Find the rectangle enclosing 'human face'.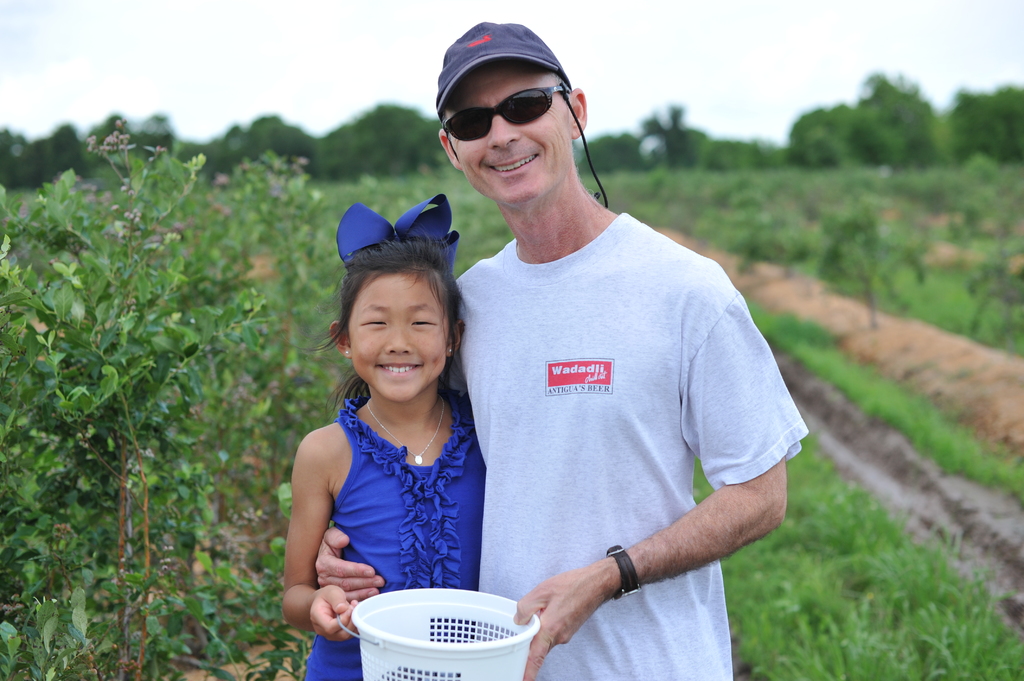
[348, 268, 452, 405].
